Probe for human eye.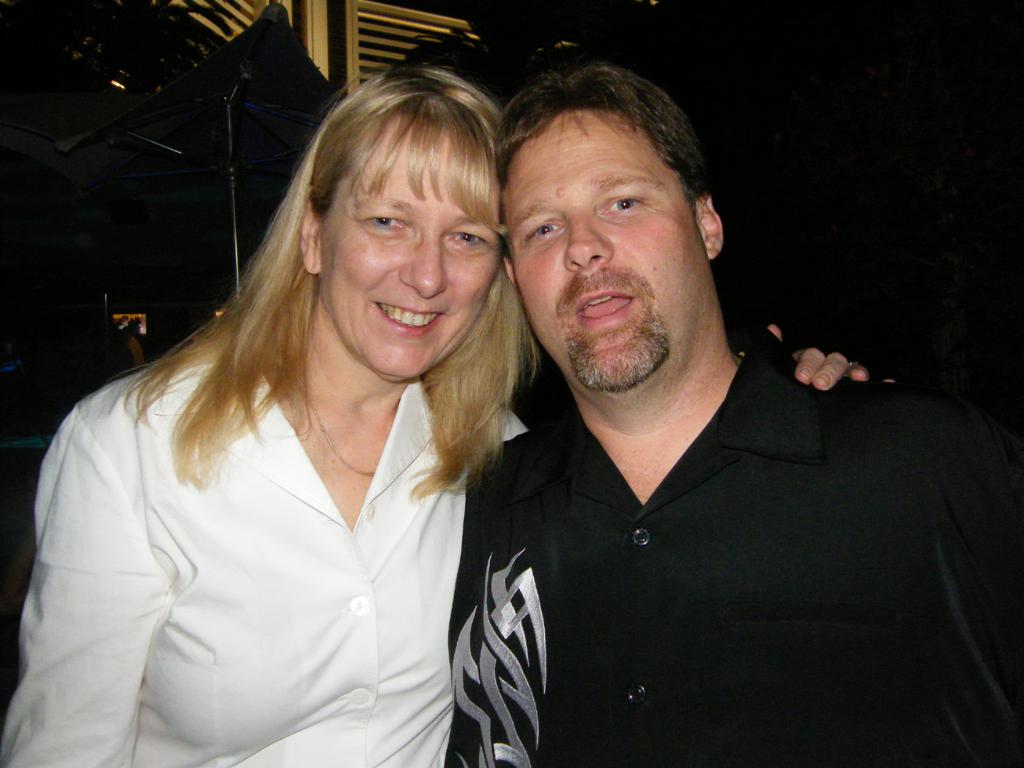
Probe result: [left=601, top=192, right=645, bottom=218].
